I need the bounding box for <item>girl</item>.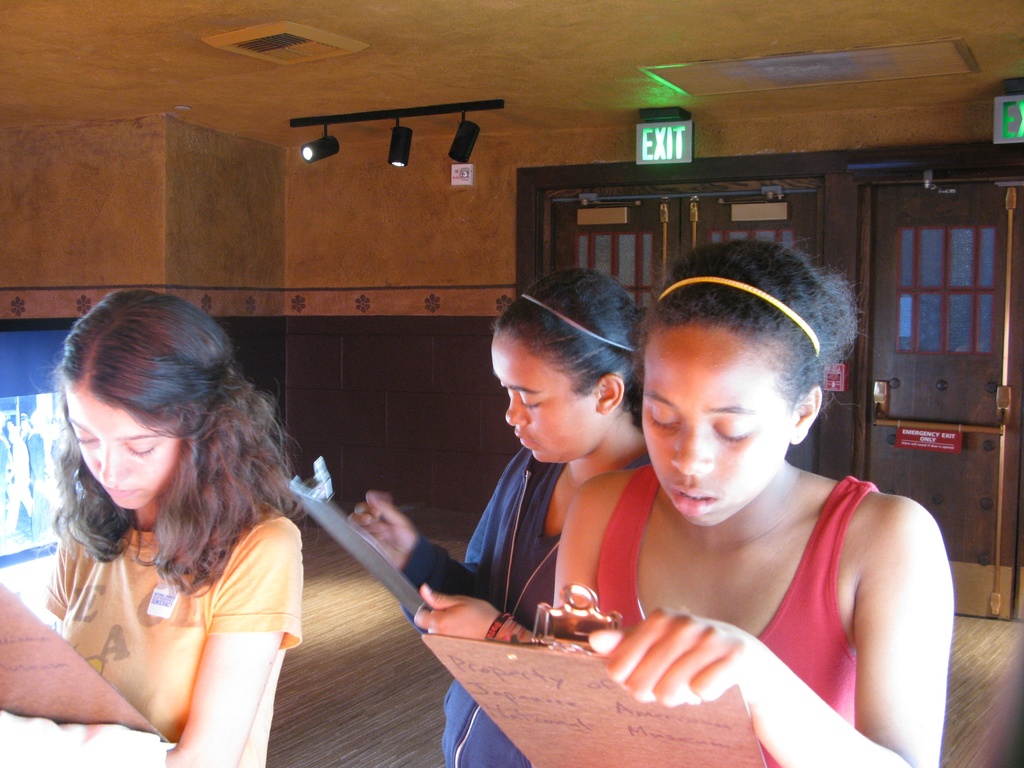
Here it is: locate(352, 267, 653, 765).
